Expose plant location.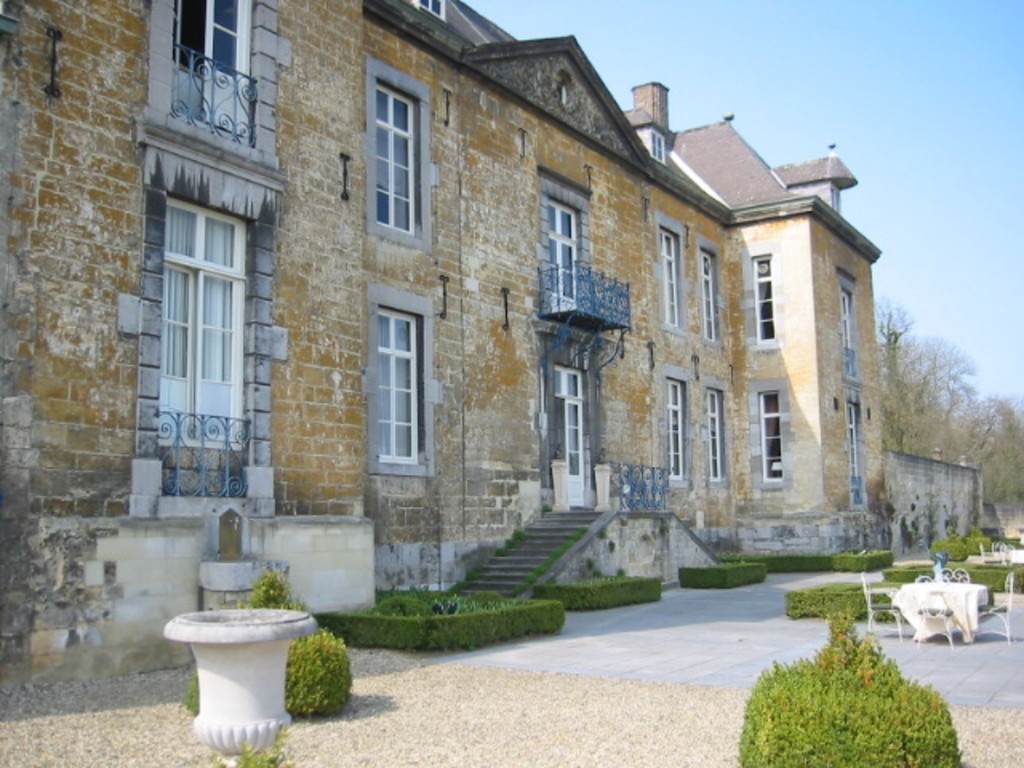
Exposed at l=784, t=578, r=907, b=621.
